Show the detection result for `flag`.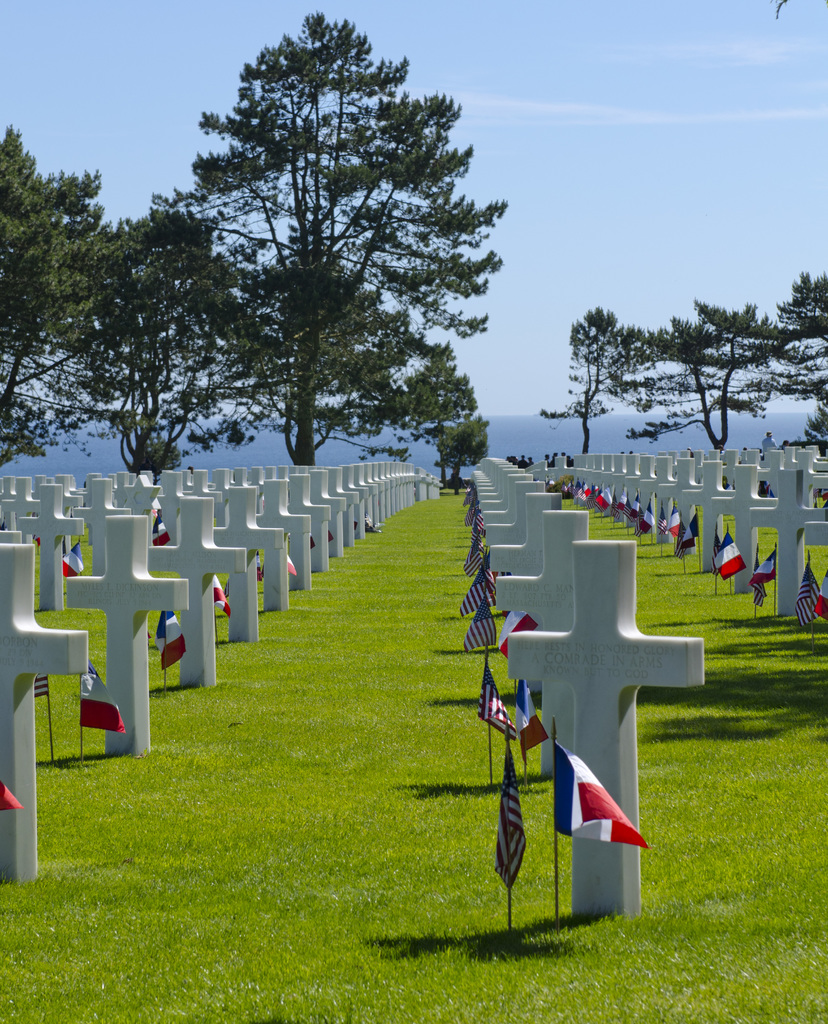
(left=687, top=509, right=699, bottom=543).
